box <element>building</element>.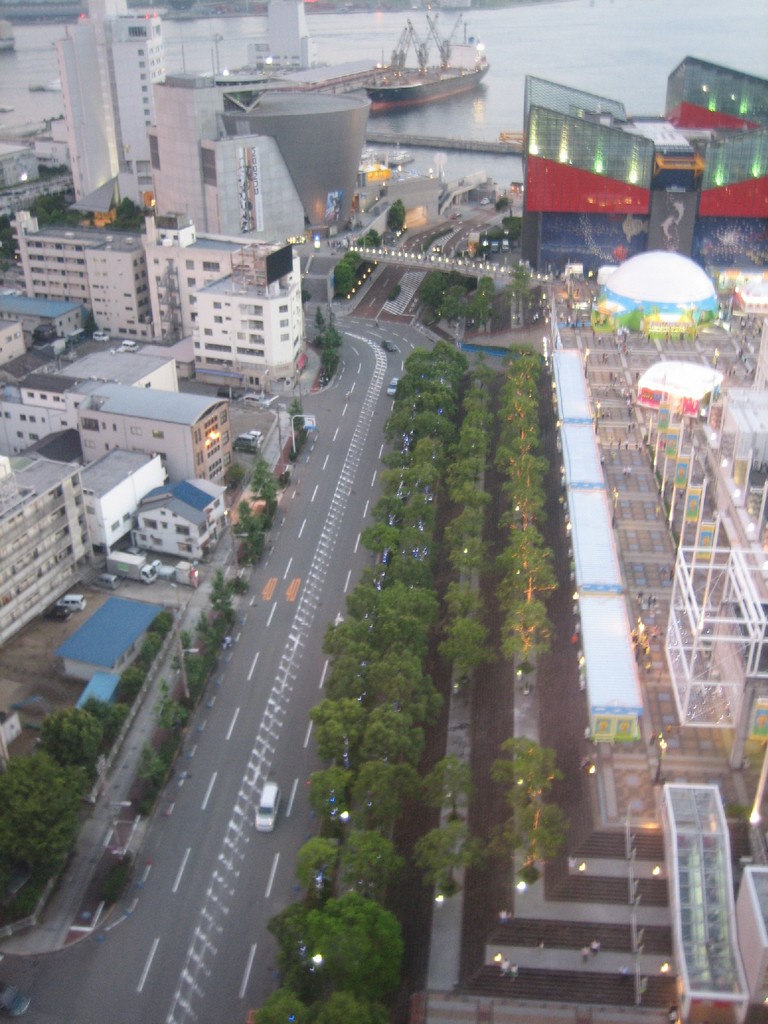
bbox=(78, 444, 170, 570).
